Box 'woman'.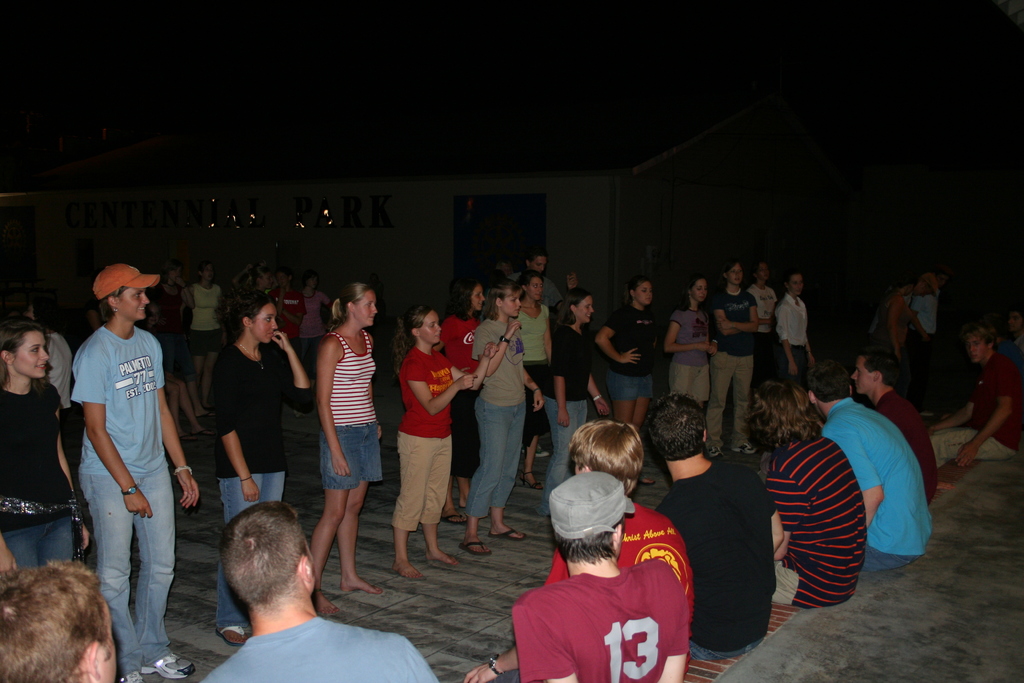
x1=659 y1=277 x2=719 y2=406.
